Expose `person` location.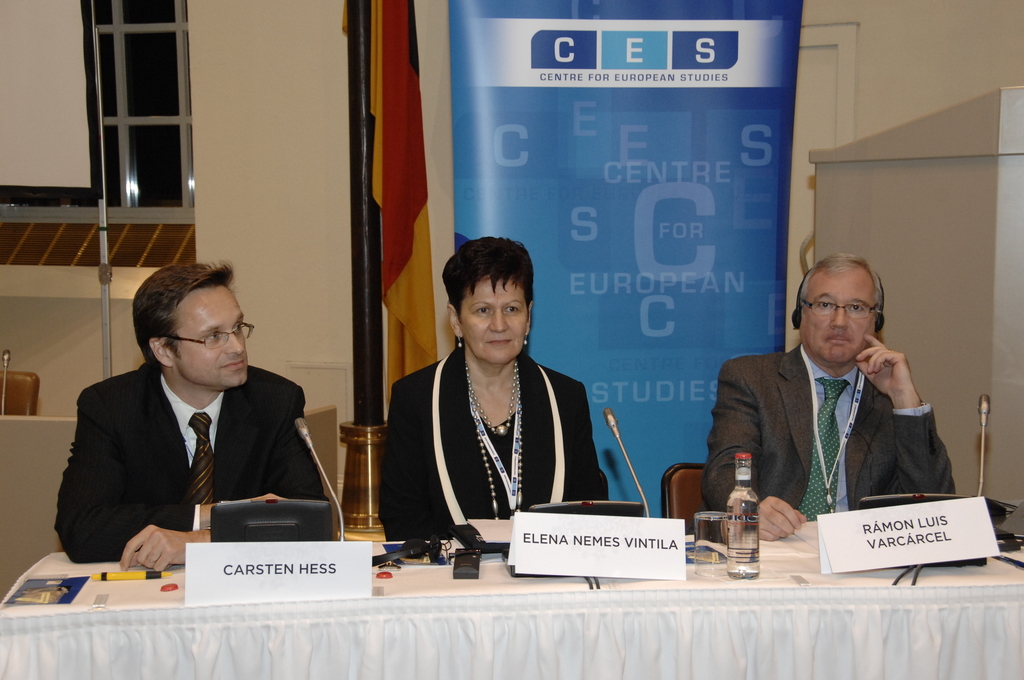
Exposed at <bbox>696, 250, 957, 539</bbox>.
